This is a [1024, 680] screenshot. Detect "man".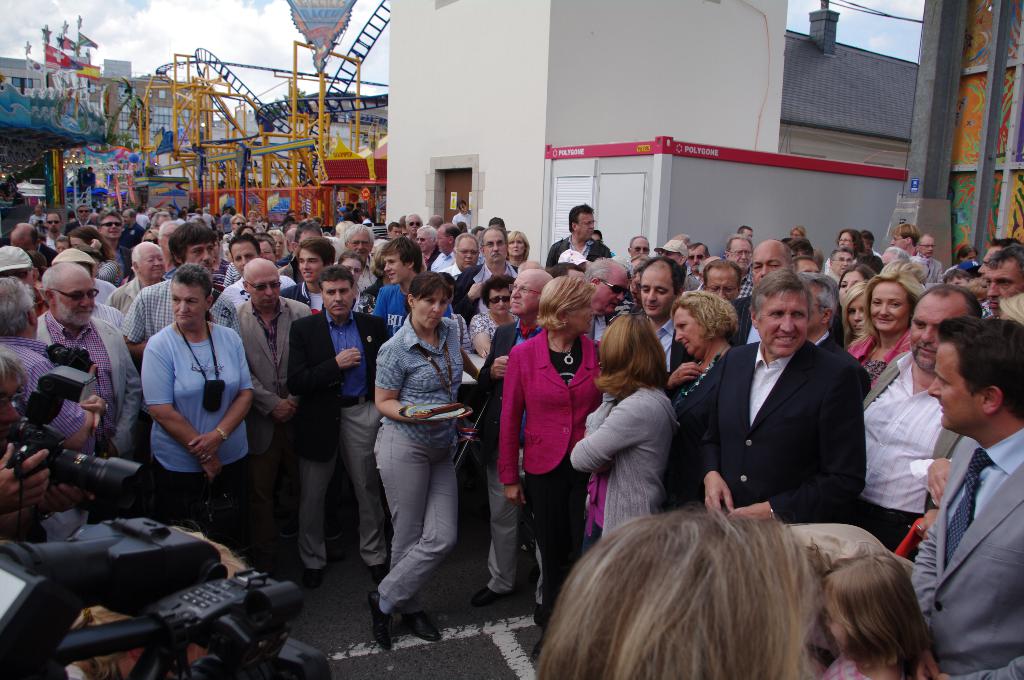
(326, 219, 384, 287).
